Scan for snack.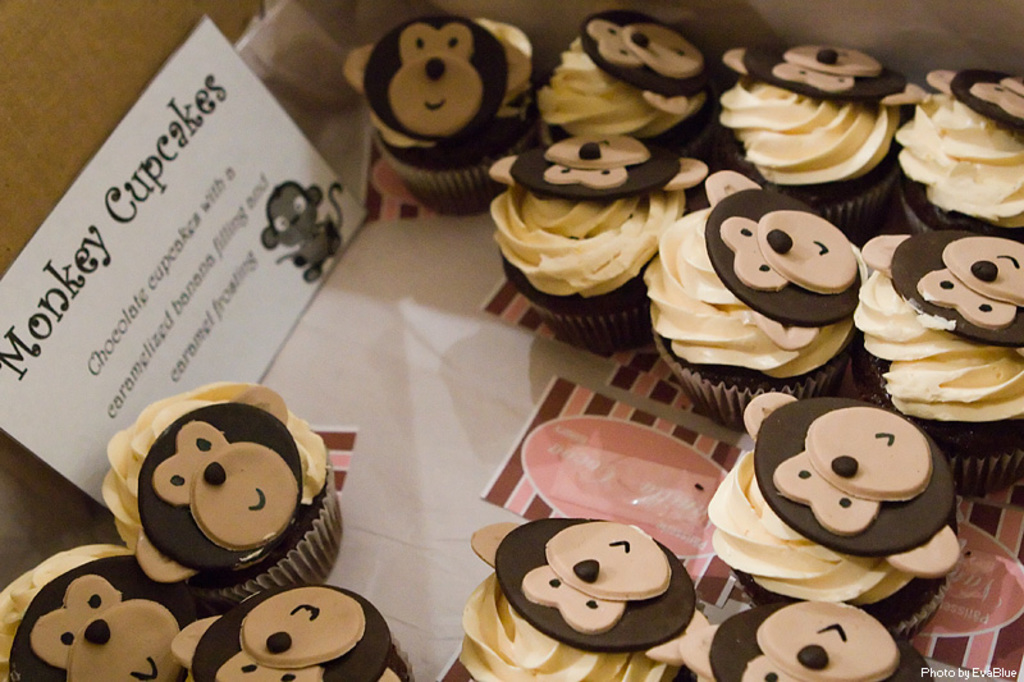
Scan result: [left=170, top=581, right=416, bottom=681].
